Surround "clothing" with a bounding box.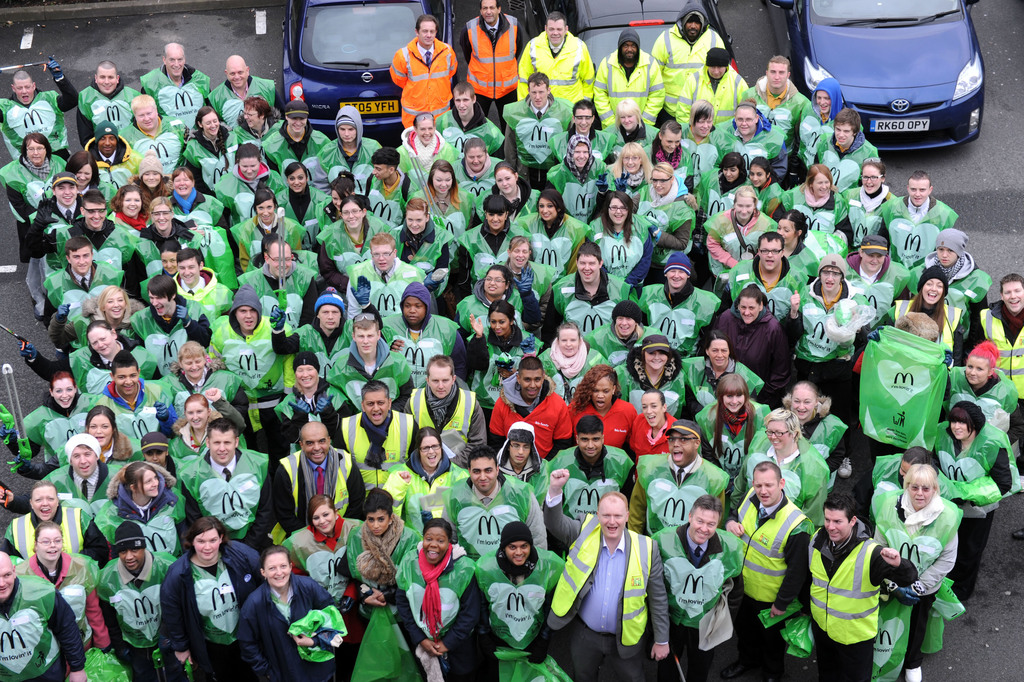
{"left": 388, "top": 538, "right": 495, "bottom": 674}.
